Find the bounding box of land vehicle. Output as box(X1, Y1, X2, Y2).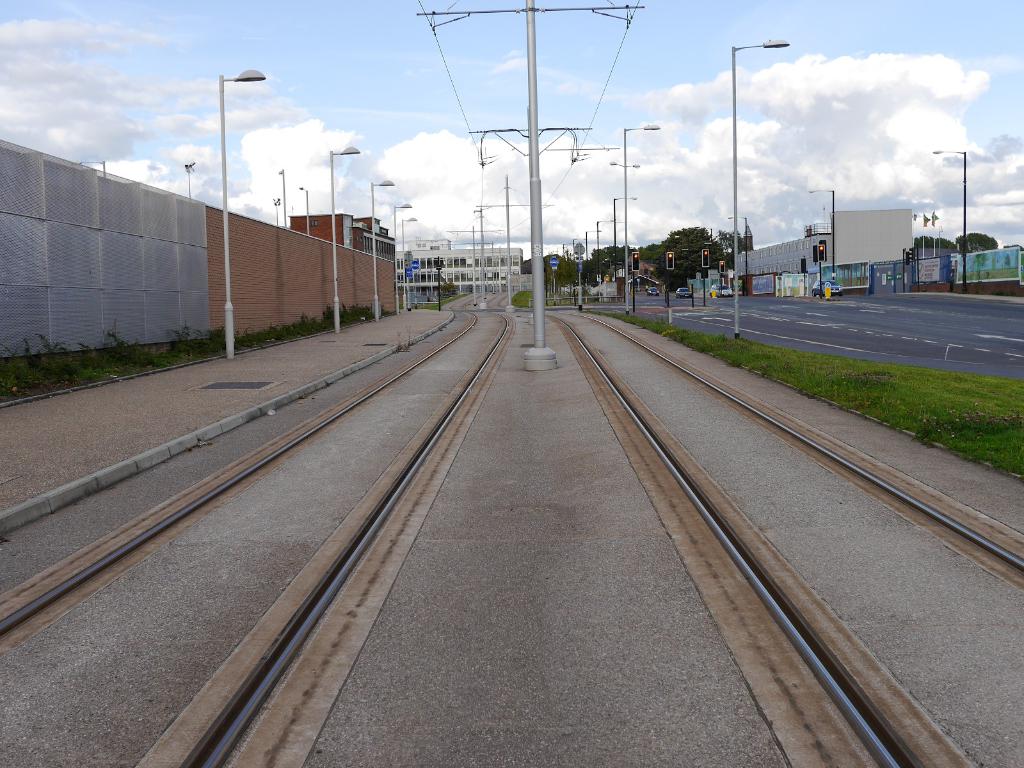
box(813, 283, 841, 292).
